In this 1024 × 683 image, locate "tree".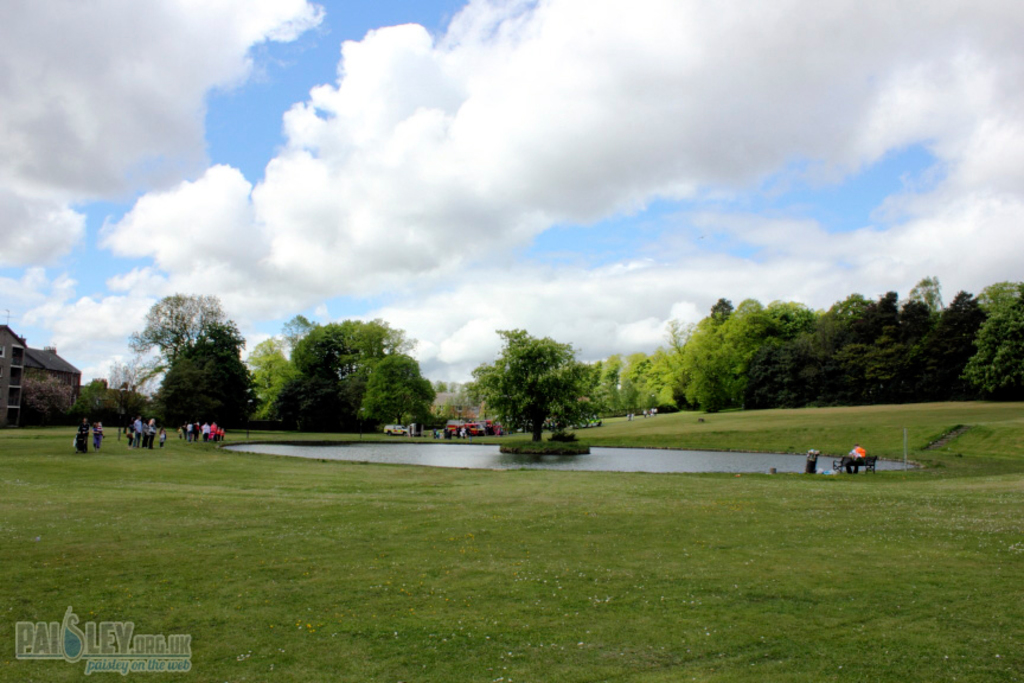
Bounding box: [911,292,971,390].
